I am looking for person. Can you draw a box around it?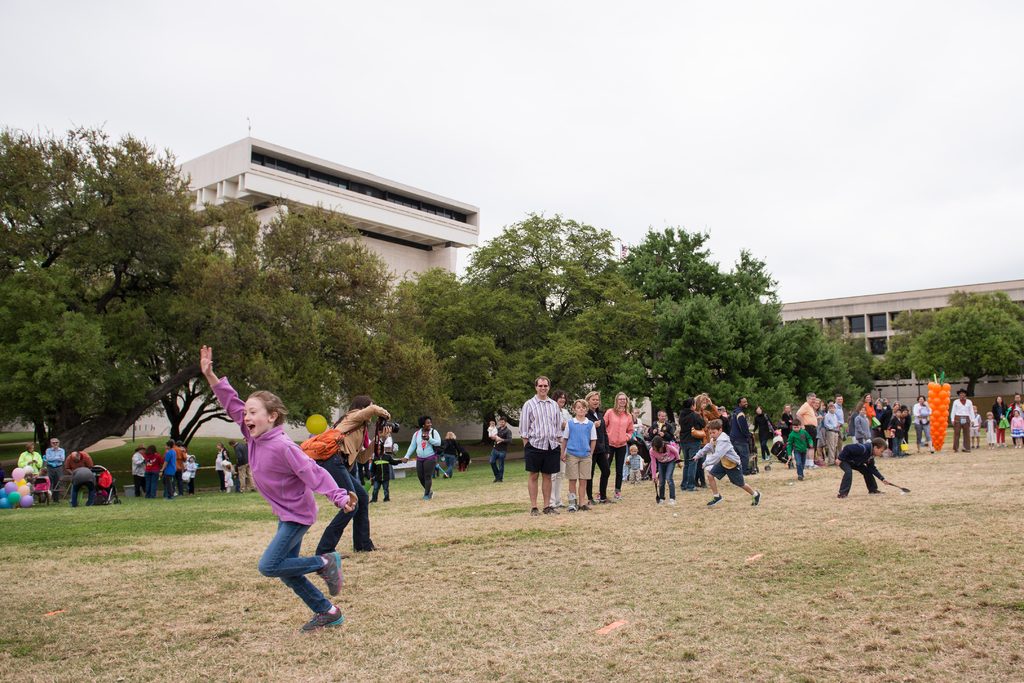
Sure, the bounding box is 17/447/44/466.
